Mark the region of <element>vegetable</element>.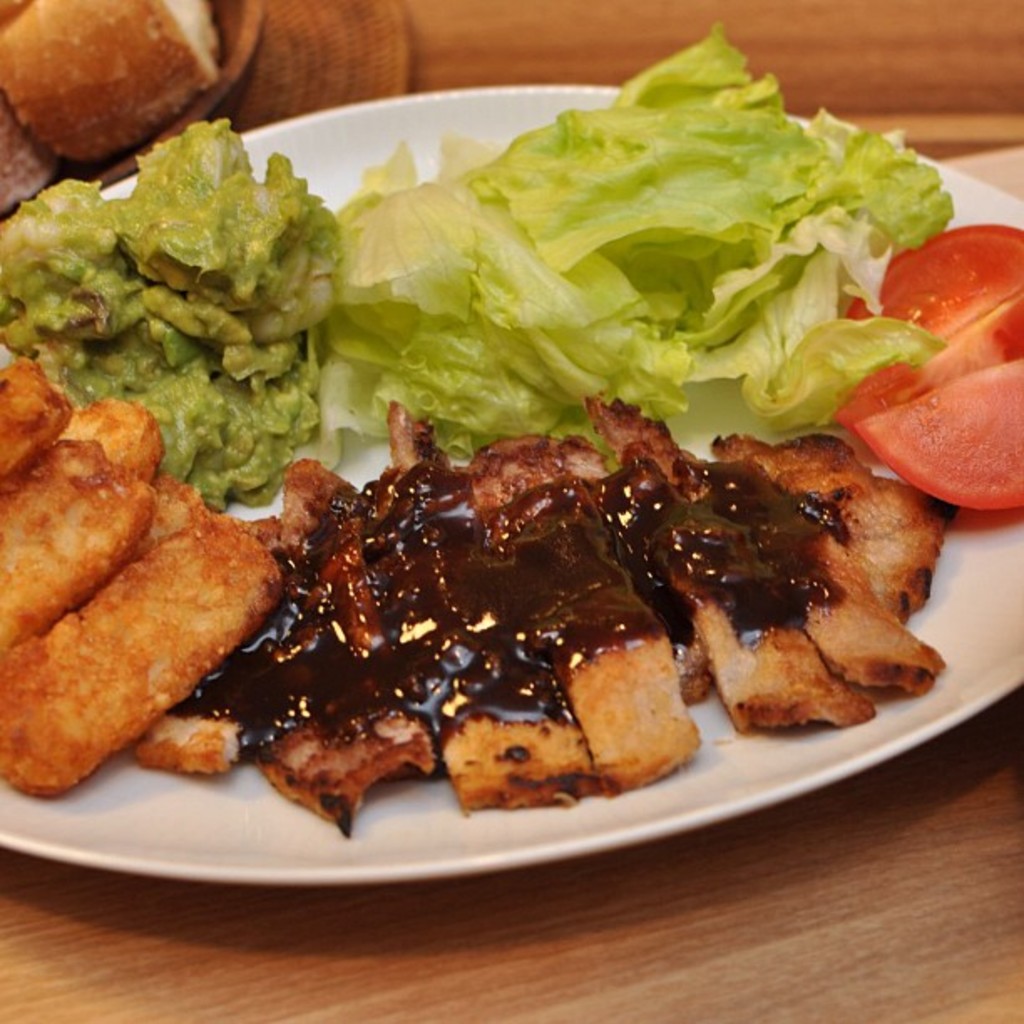
Region: {"x1": 858, "y1": 345, "x2": 1022, "y2": 512}.
